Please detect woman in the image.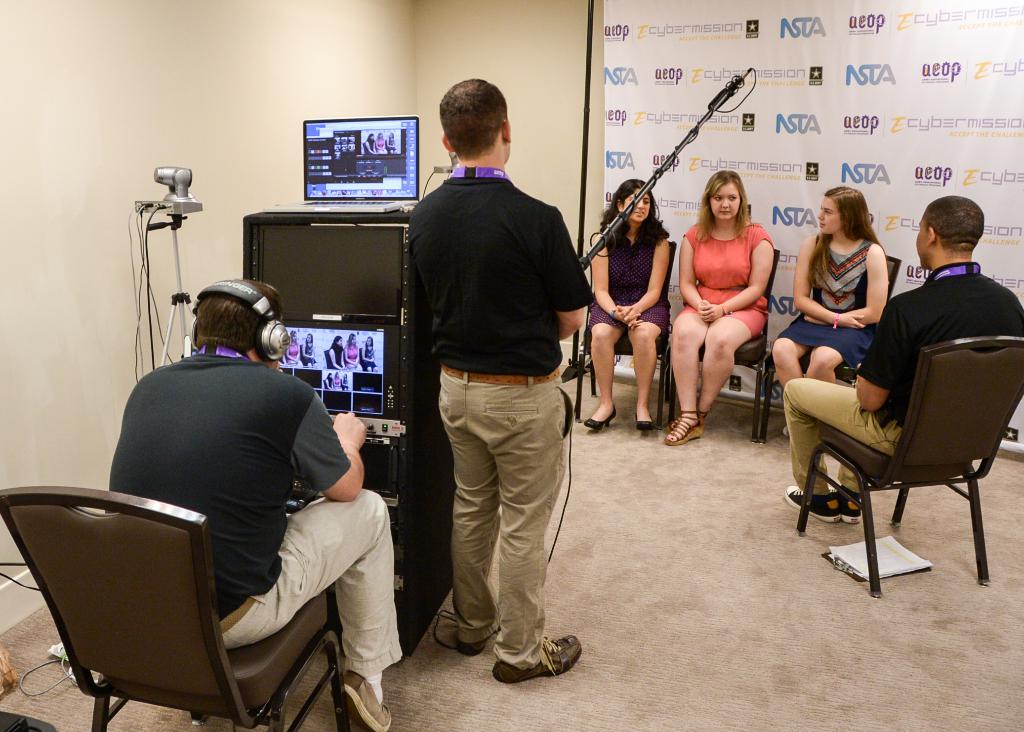
{"x1": 344, "y1": 331, "x2": 362, "y2": 367}.
